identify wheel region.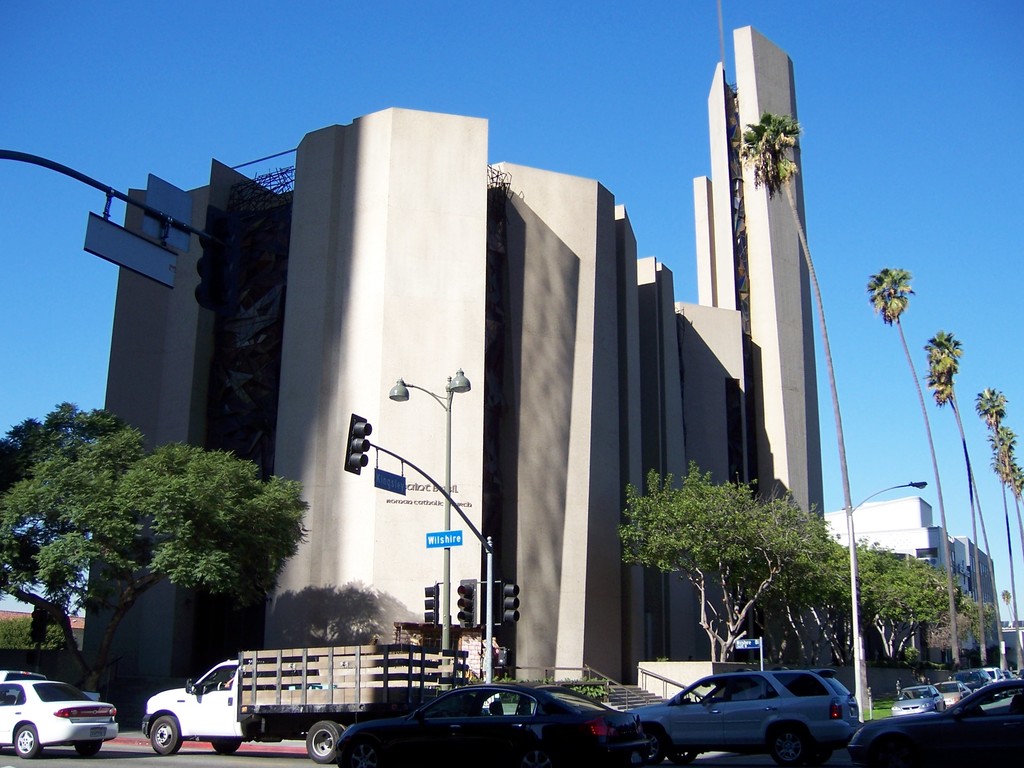
Region: x1=811 y1=745 x2=832 y2=767.
